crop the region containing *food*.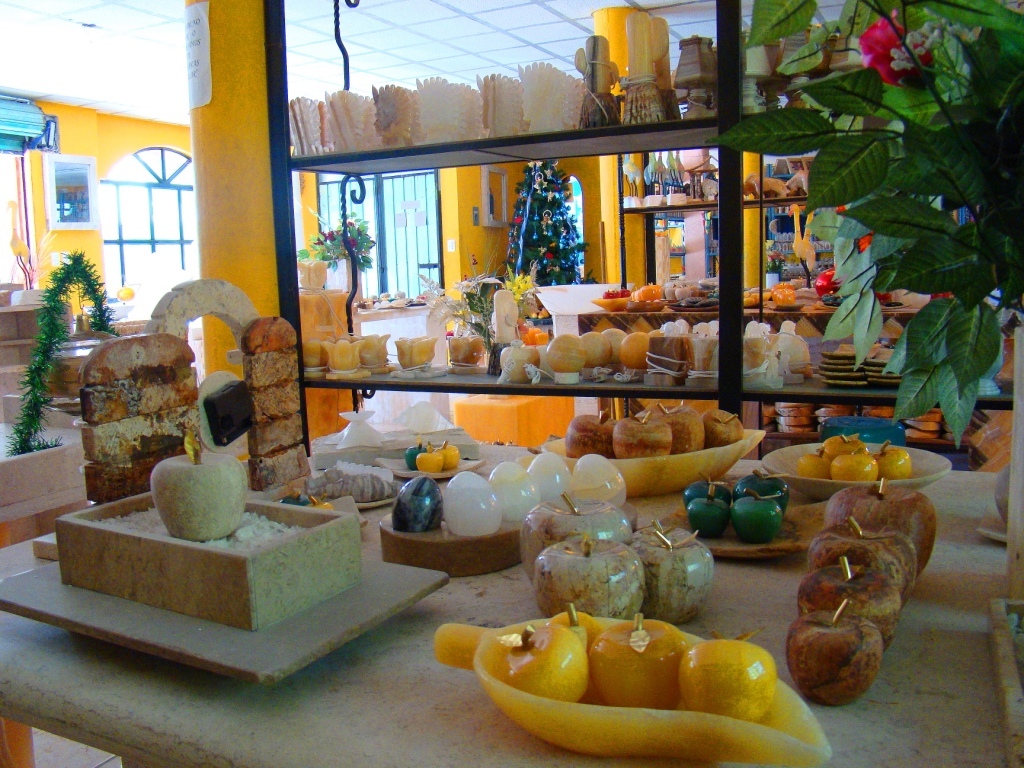
Crop region: bbox=[495, 602, 778, 721].
